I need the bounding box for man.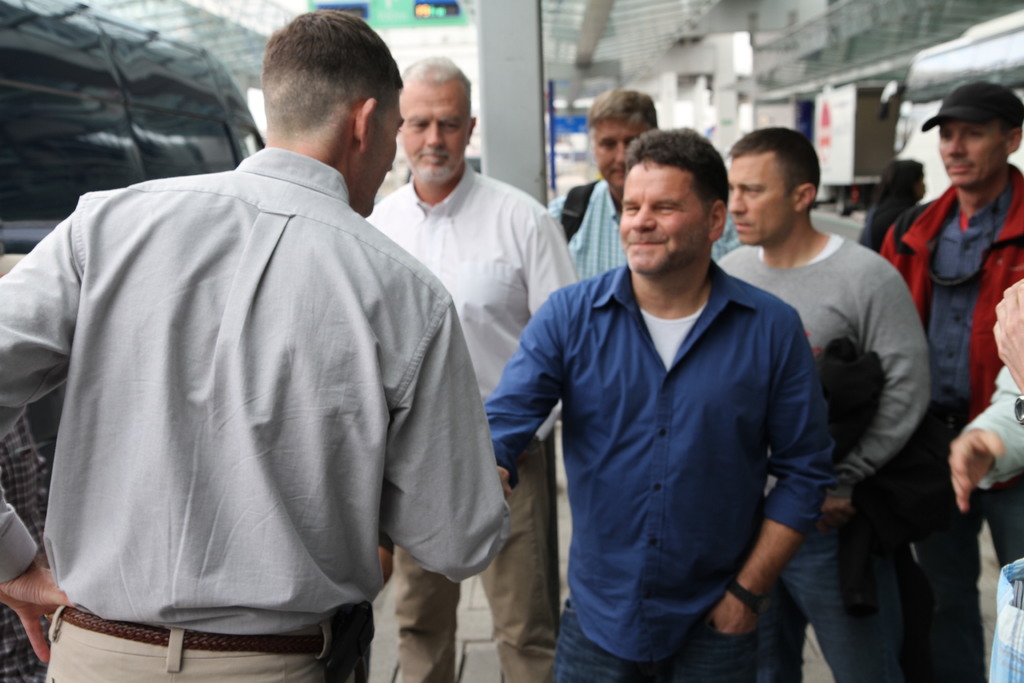
Here it is: <region>552, 86, 729, 286</region>.
